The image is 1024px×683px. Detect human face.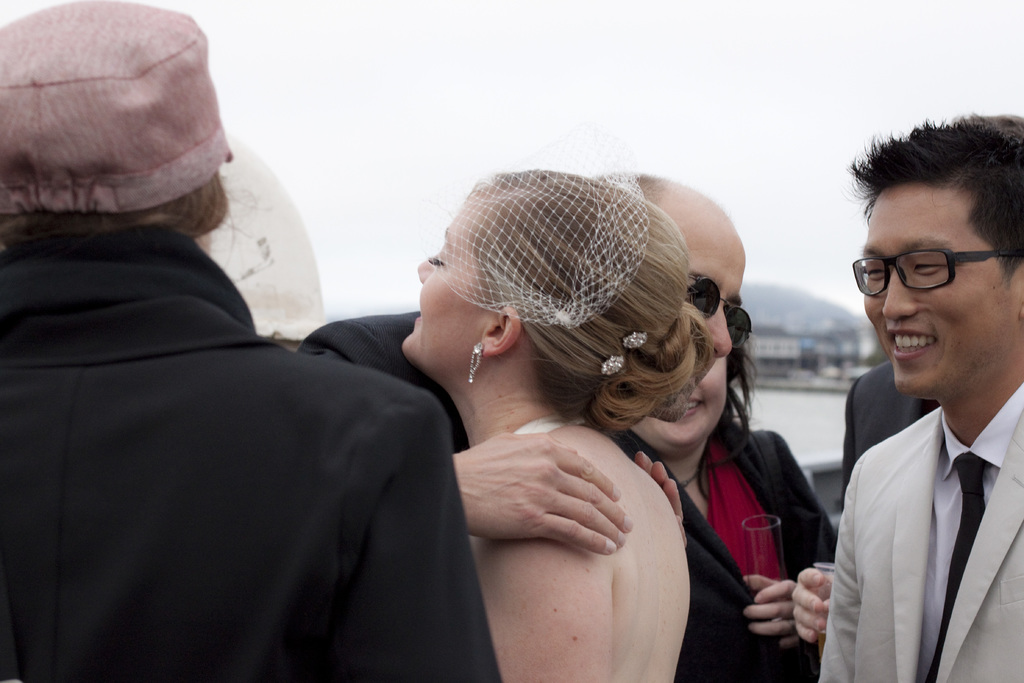
Detection: bbox(628, 359, 731, 450).
